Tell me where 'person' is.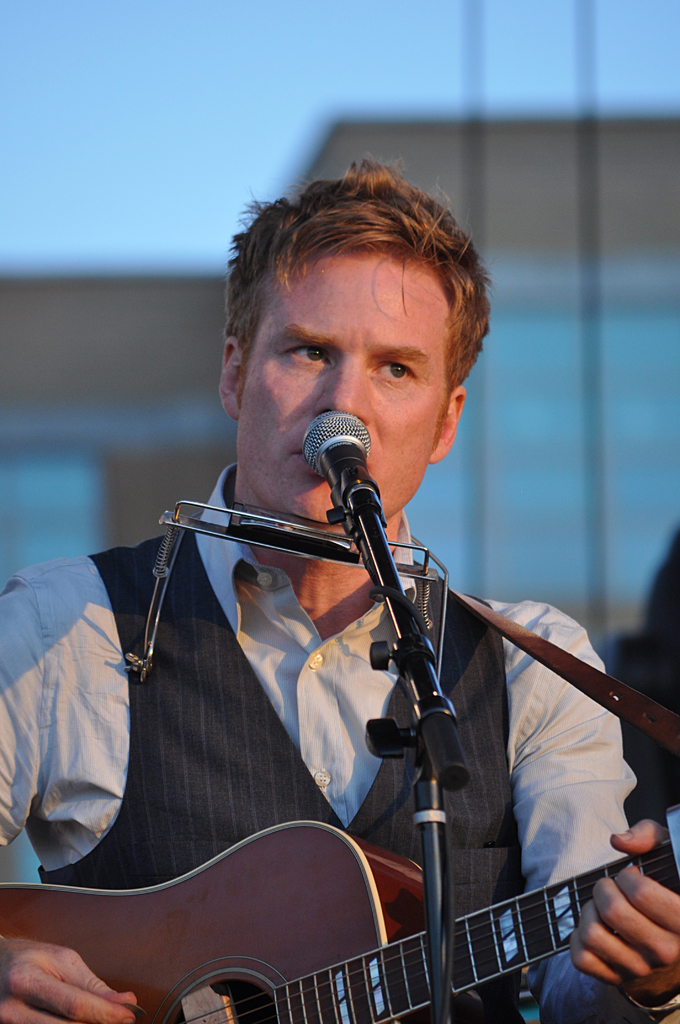
'person' is at detection(607, 527, 679, 820).
